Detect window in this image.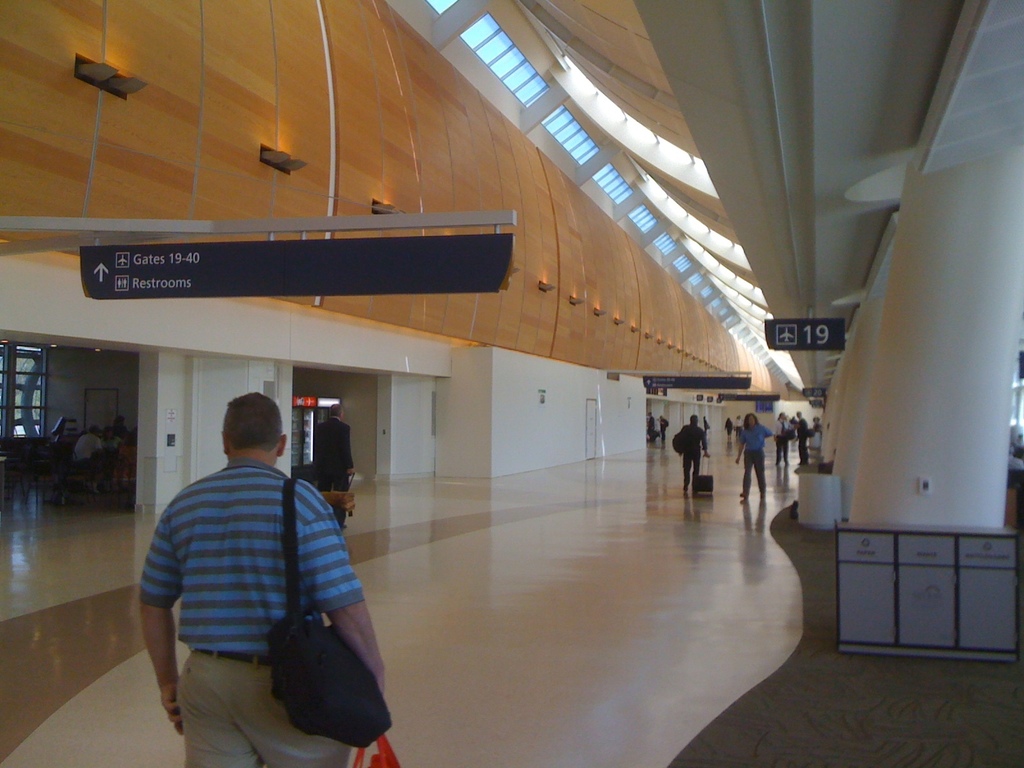
Detection: bbox=(538, 105, 599, 166).
